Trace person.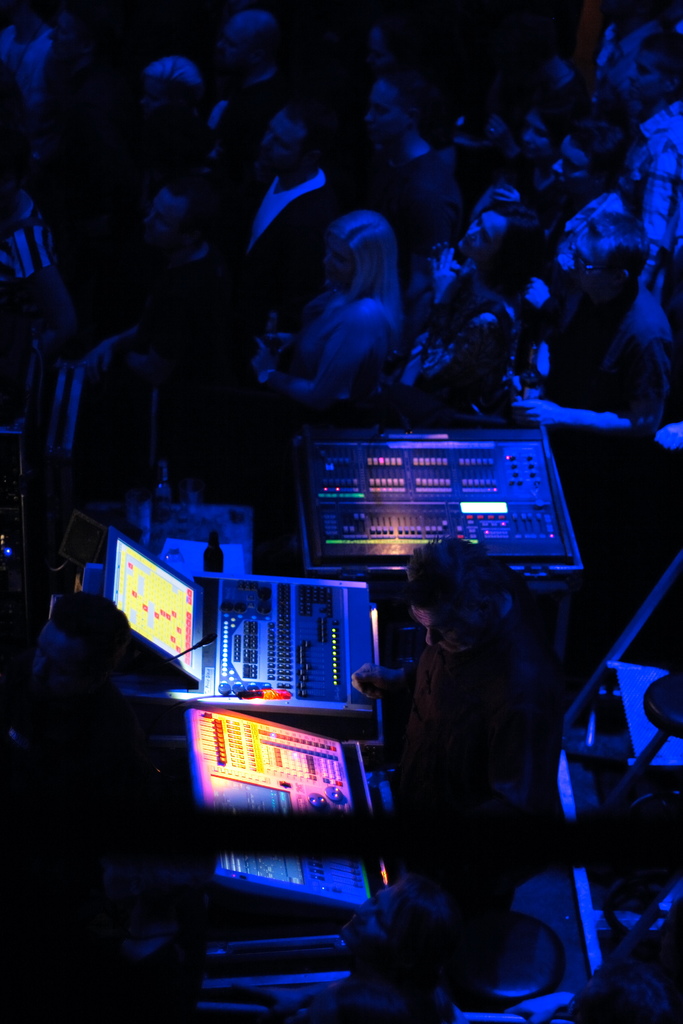
Traced to 375 500 582 1002.
